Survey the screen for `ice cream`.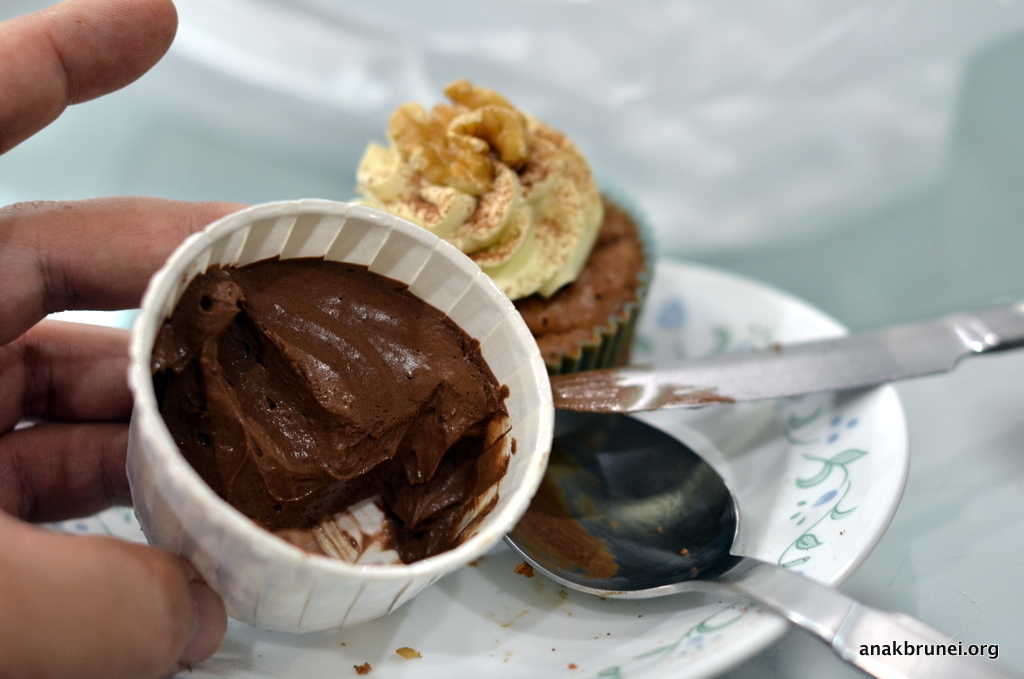
Survey found: [151,251,503,544].
